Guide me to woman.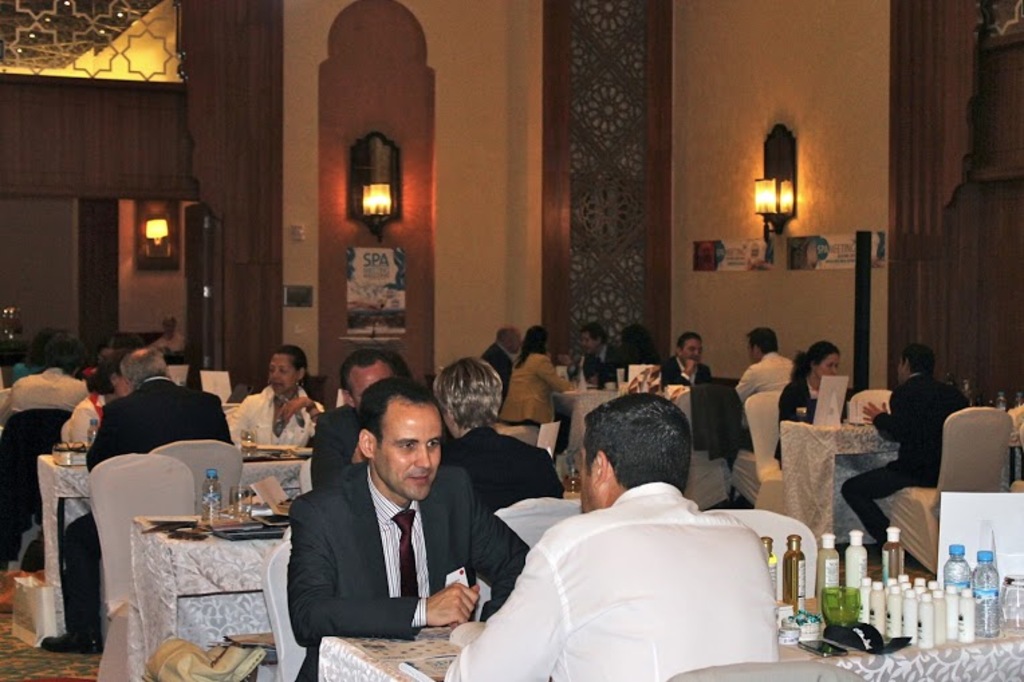
Guidance: region(60, 351, 149, 456).
